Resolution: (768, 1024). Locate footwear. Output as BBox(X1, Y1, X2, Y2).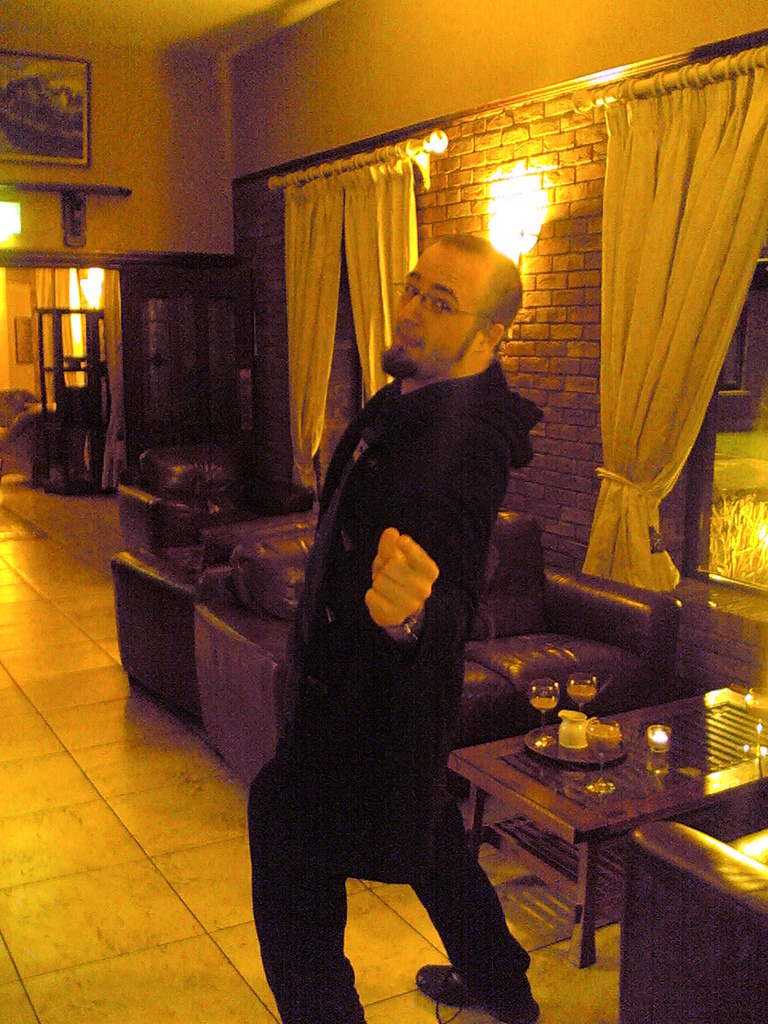
BBox(418, 954, 545, 1023).
